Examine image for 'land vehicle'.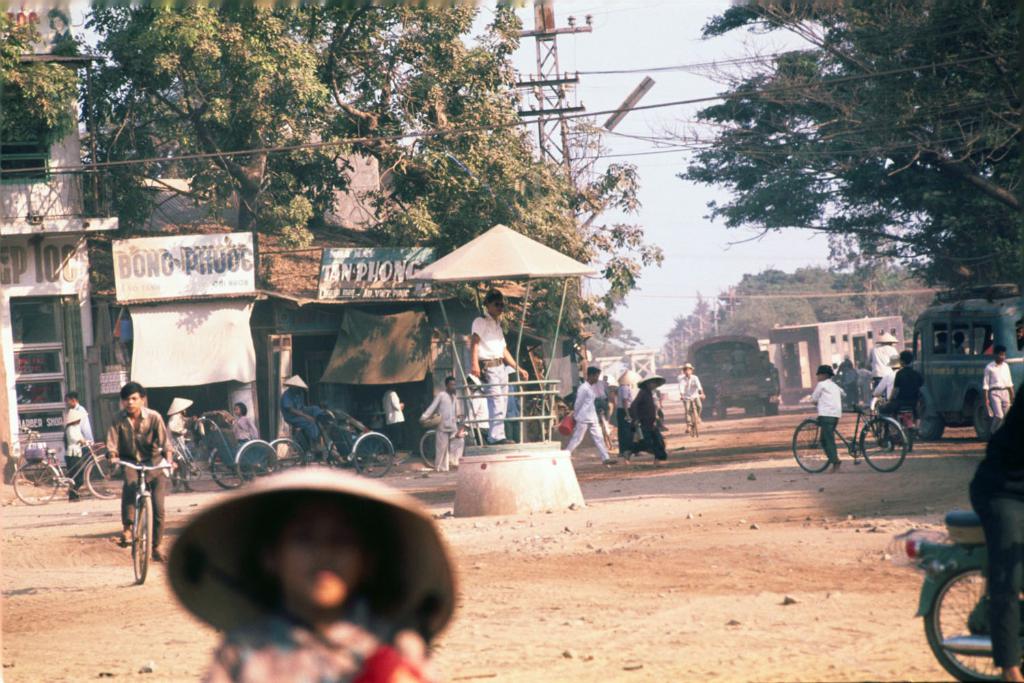
Examination result: (x1=684, y1=397, x2=711, y2=436).
